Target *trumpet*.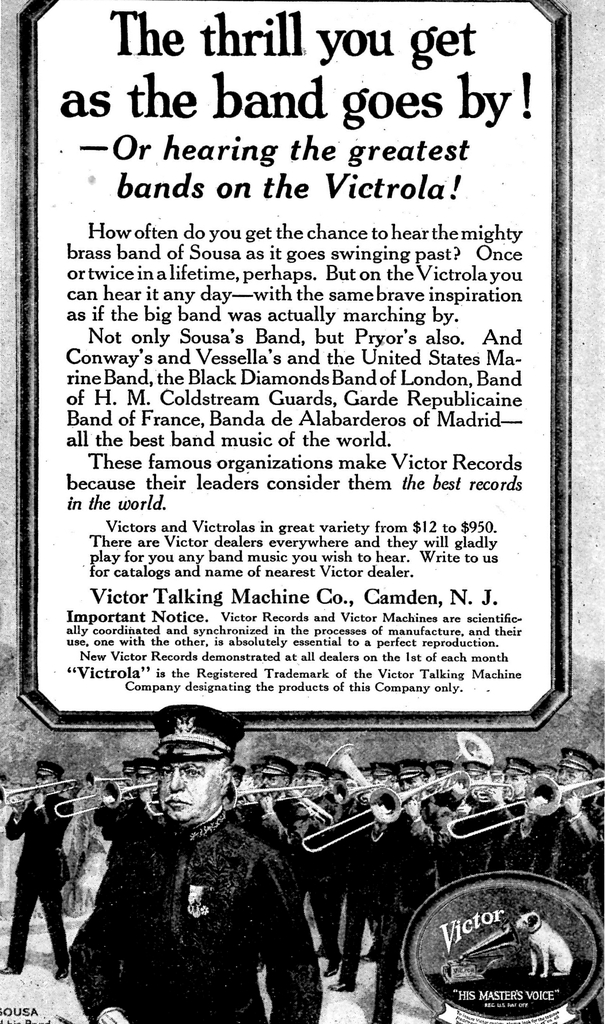
Target region: l=447, t=772, r=604, b=840.
